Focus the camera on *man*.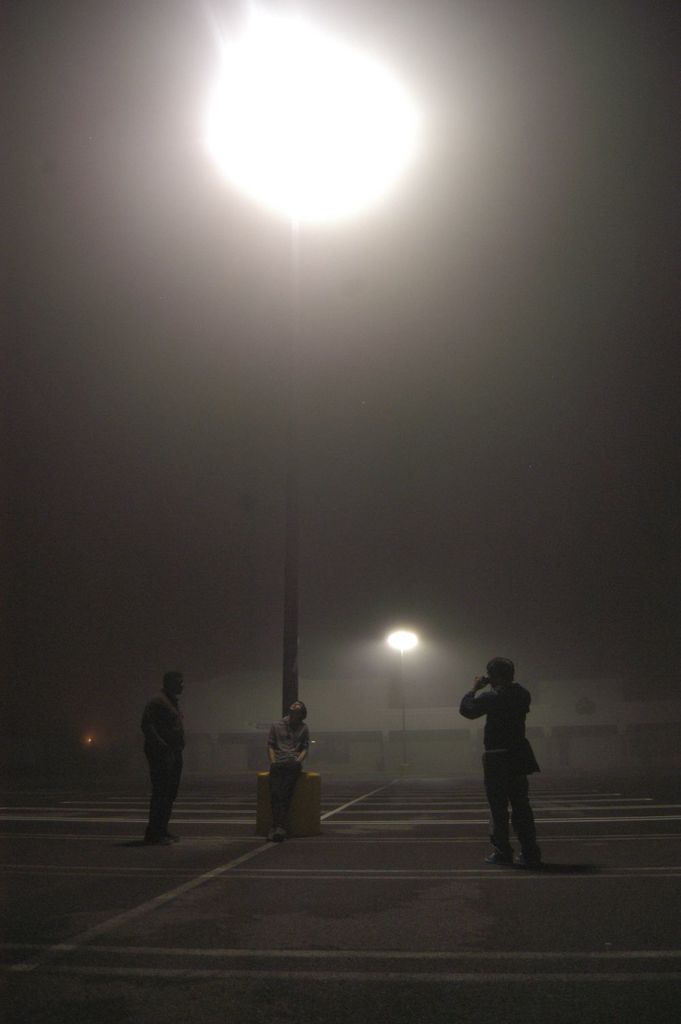
Focus region: locate(140, 673, 191, 854).
